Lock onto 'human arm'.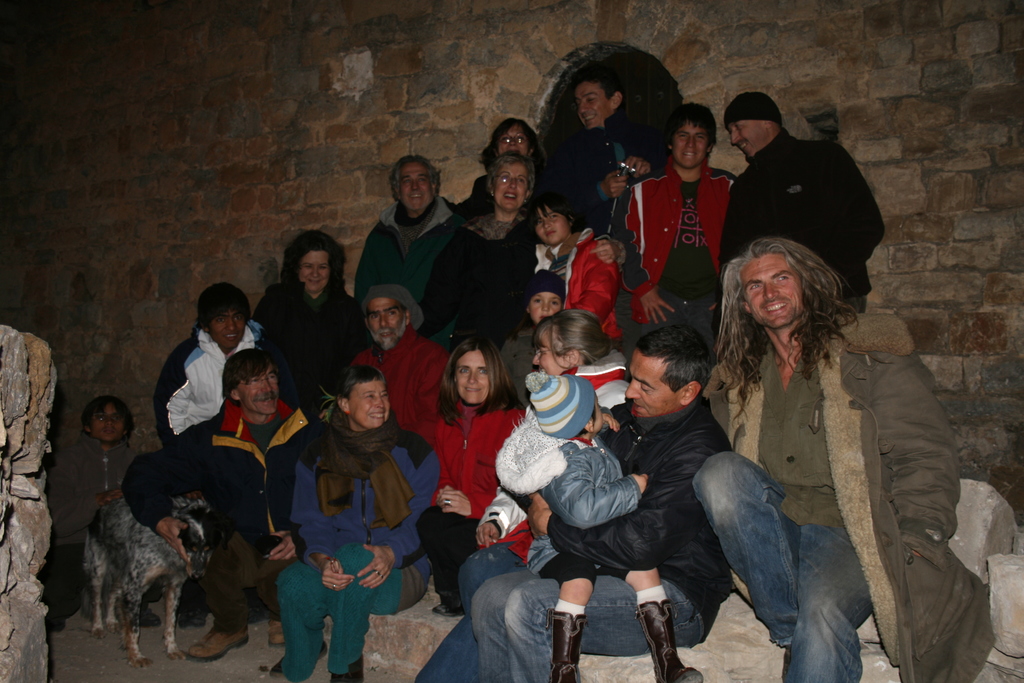
Locked: (149, 346, 199, 450).
